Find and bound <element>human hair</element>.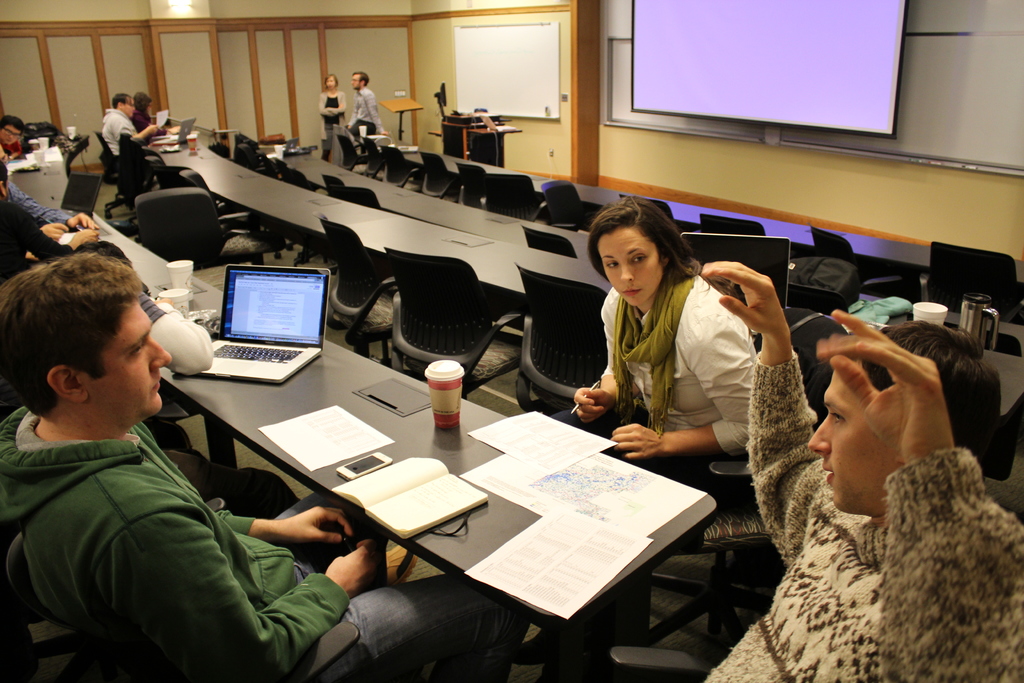
Bound: BBox(136, 92, 152, 115).
